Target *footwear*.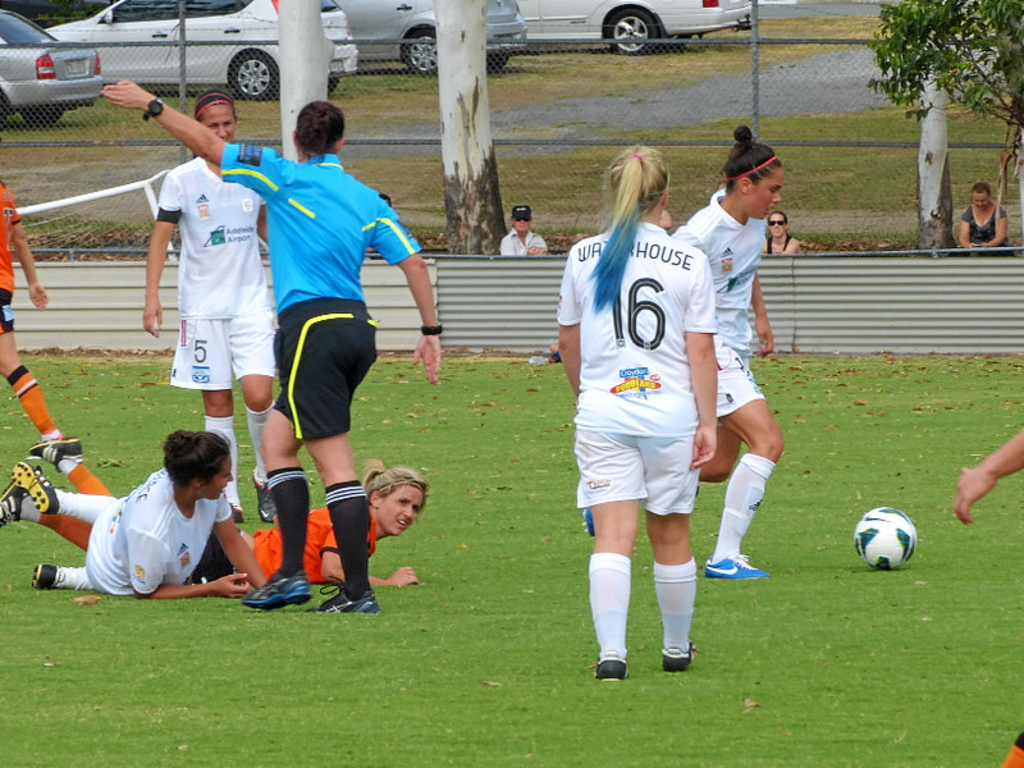
Target region: select_region(594, 654, 630, 686).
